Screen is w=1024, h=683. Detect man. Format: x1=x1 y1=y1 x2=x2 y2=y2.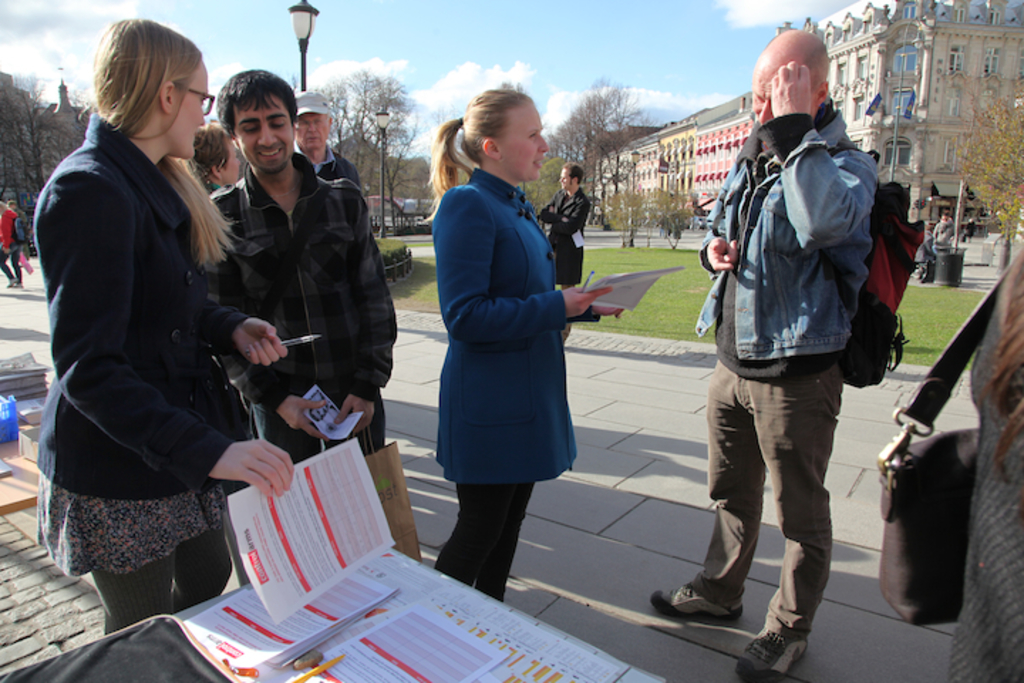
x1=536 y1=164 x2=590 y2=287.
